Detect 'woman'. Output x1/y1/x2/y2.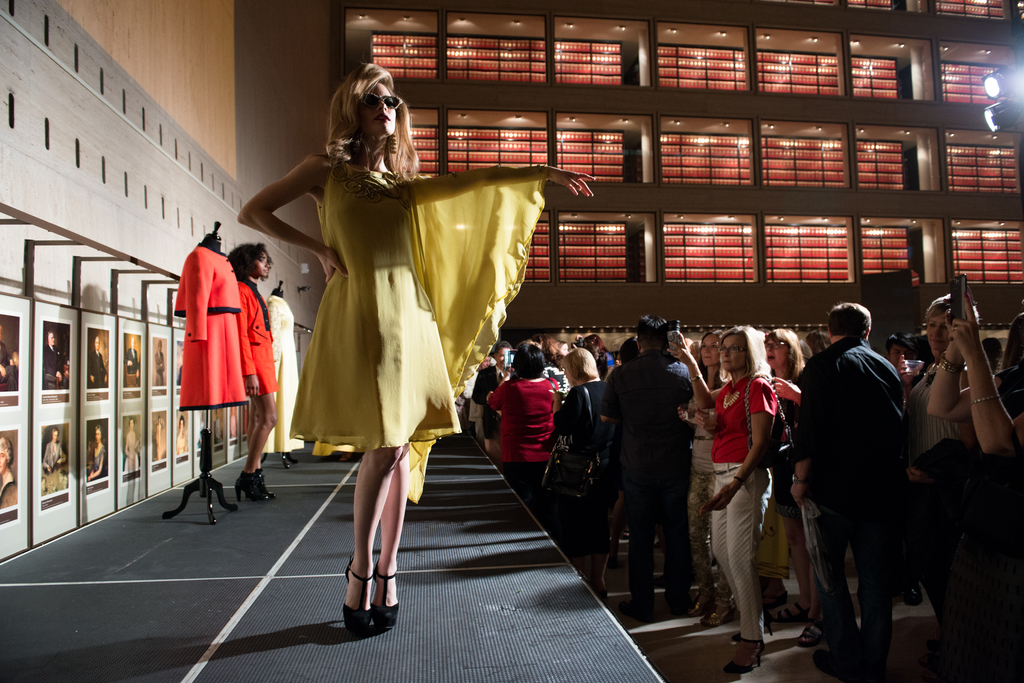
927/300/1023/682.
